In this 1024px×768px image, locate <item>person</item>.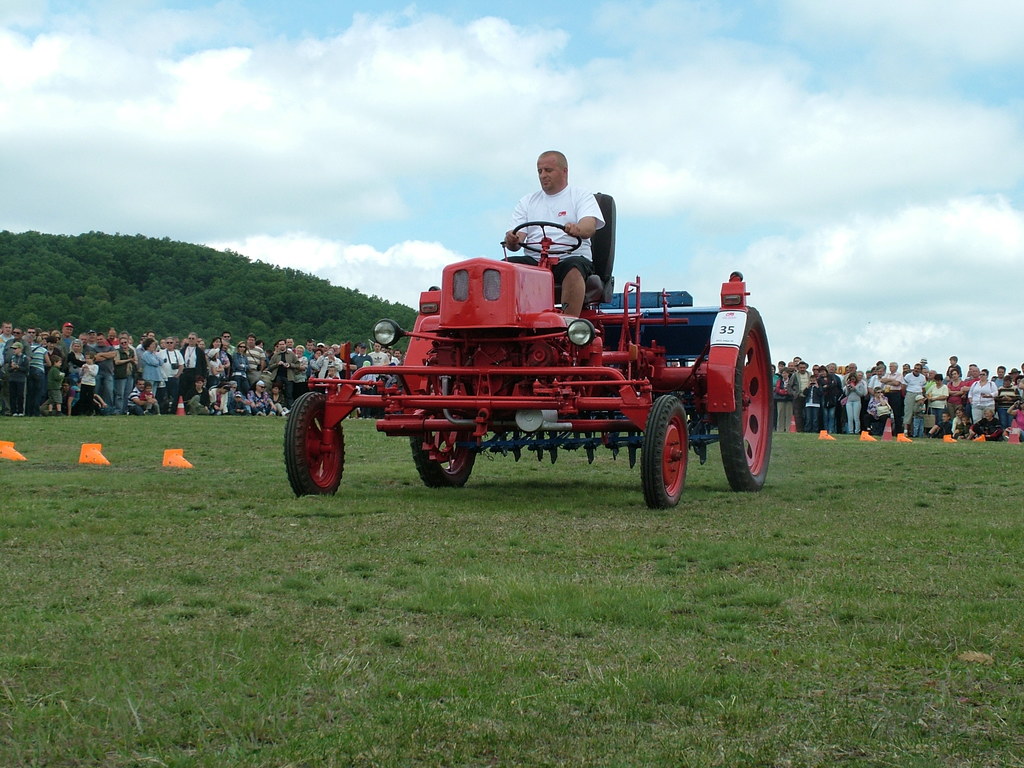
Bounding box: rect(270, 383, 286, 417).
